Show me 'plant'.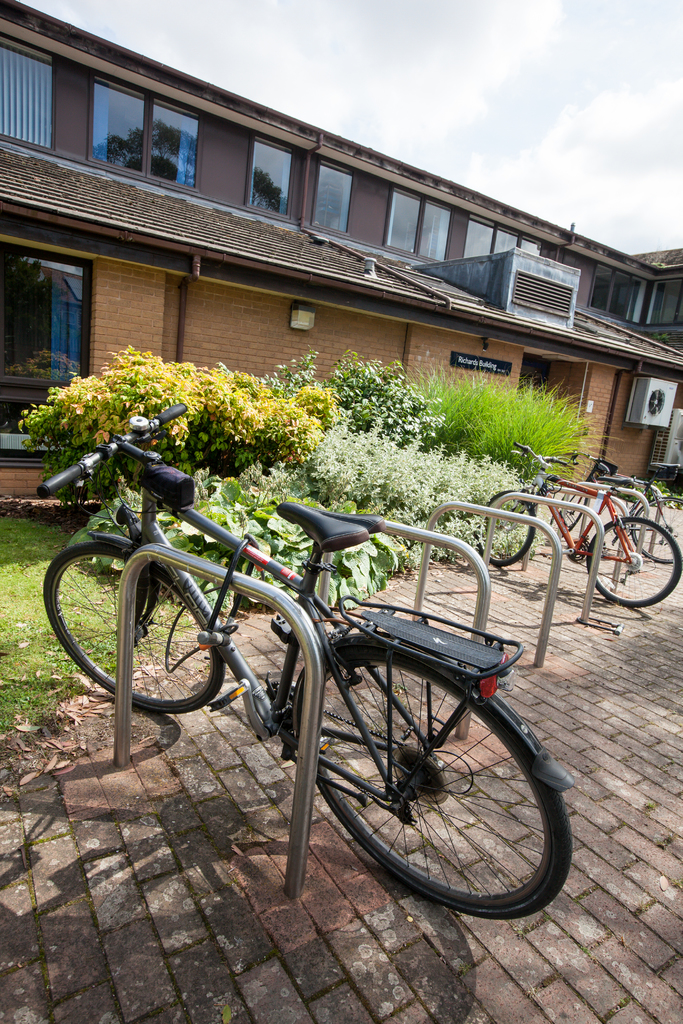
'plant' is here: bbox(15, 340, 350, 511).
